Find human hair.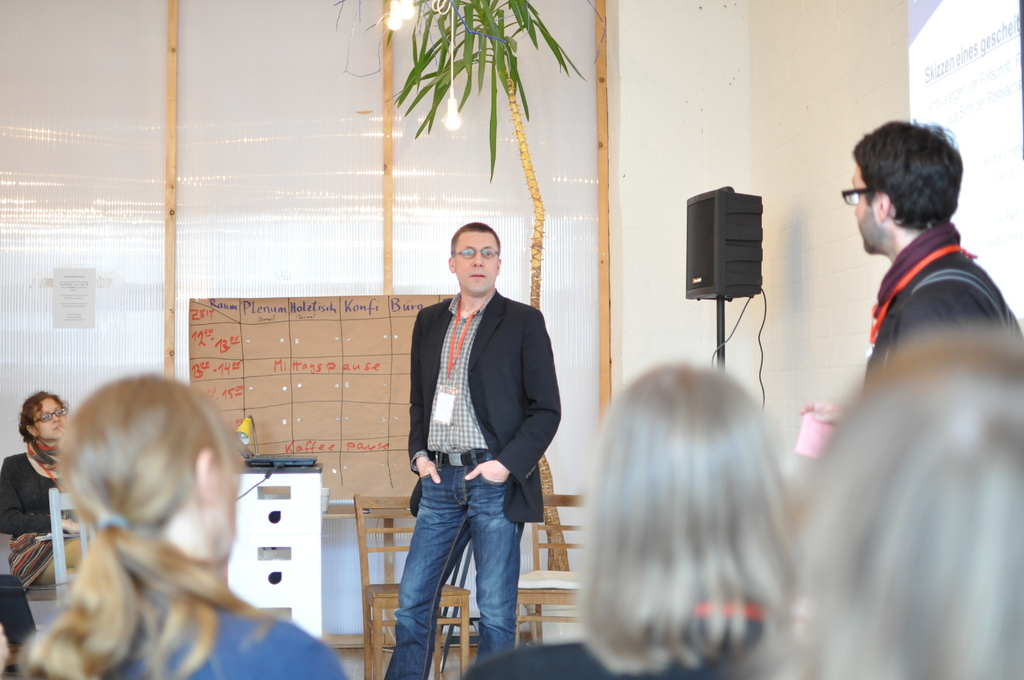
{"x1": 851, "y1": 120, "x2": 963, "y2": 229}.
